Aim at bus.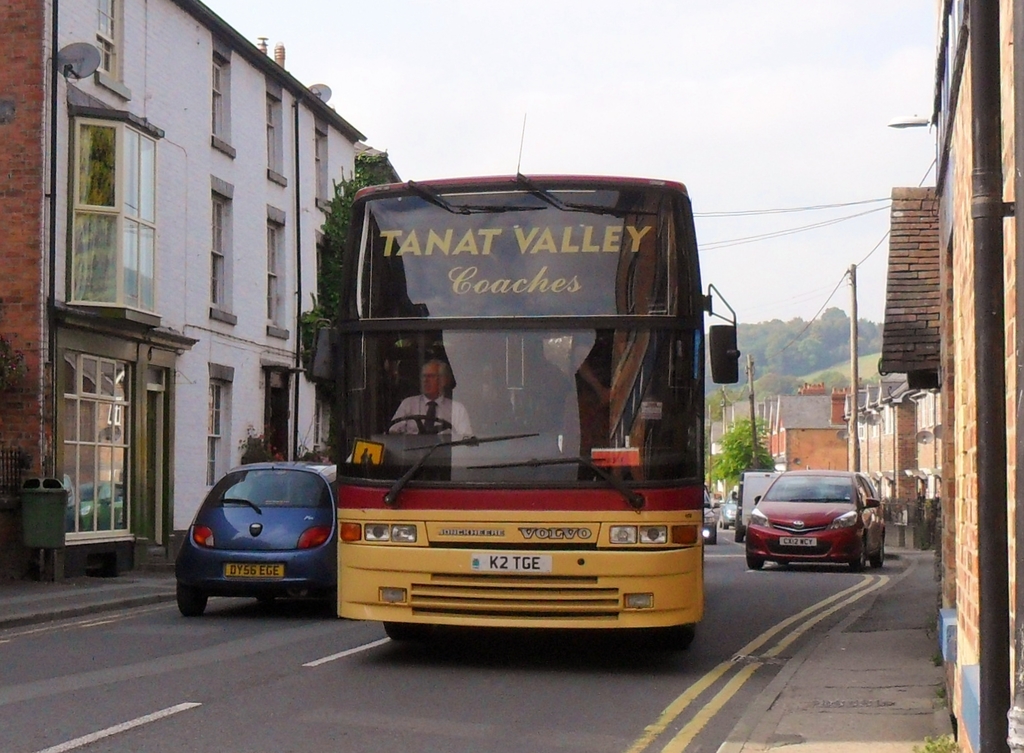
Aimed at (x1=310, y1=115, x2=739, y2=651).
